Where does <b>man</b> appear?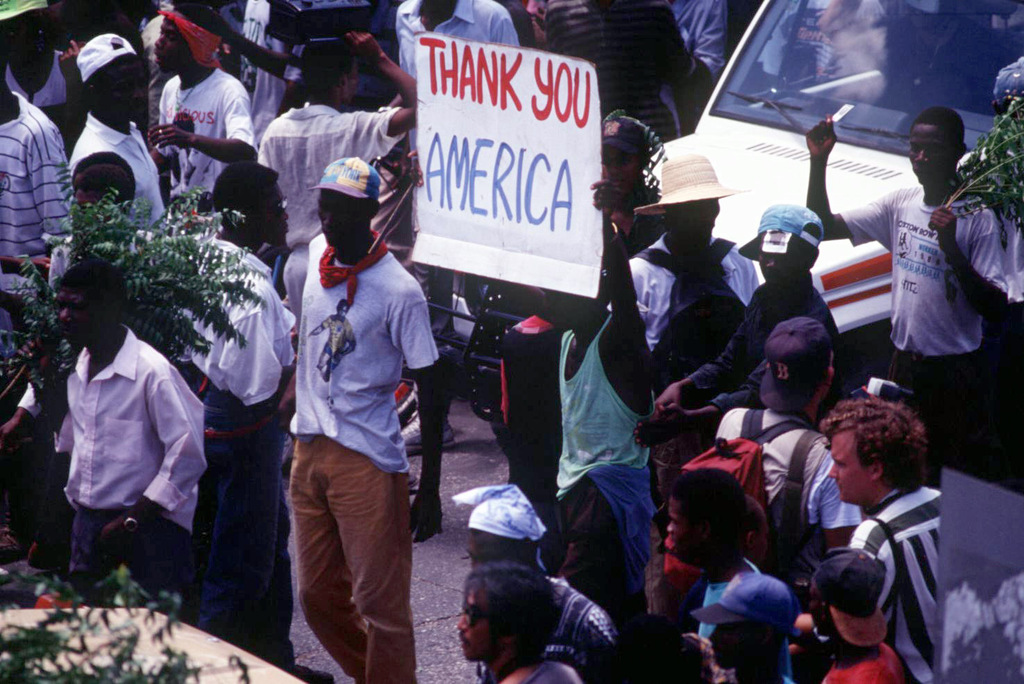
Appears at 149, 0, 257, 213.
